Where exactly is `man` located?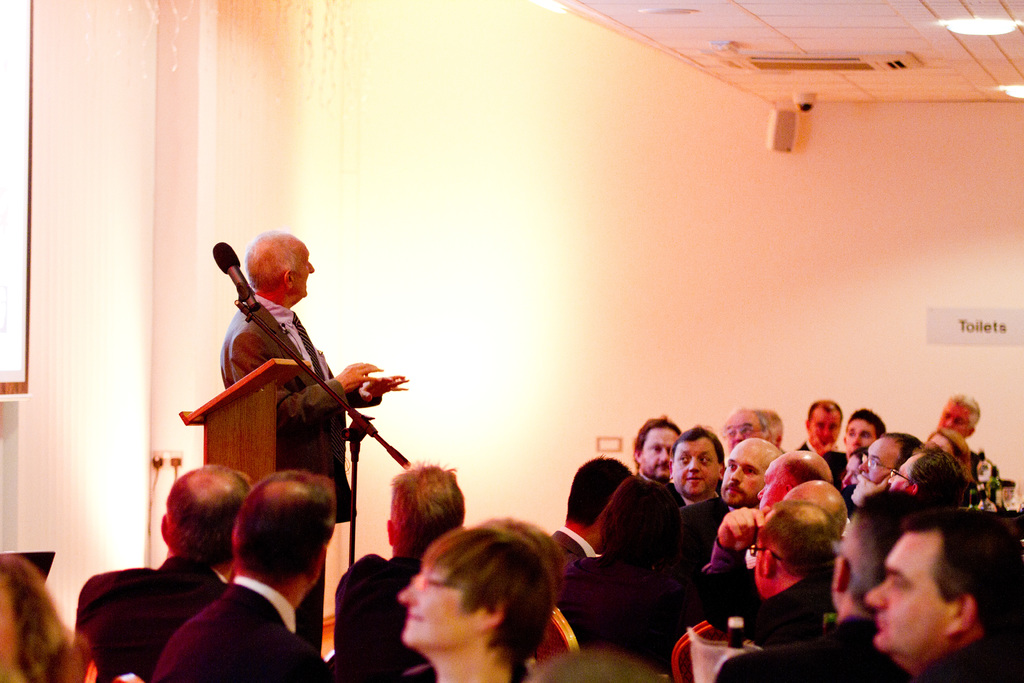
Its bounding box is rect(216, 229, 406, 667).
